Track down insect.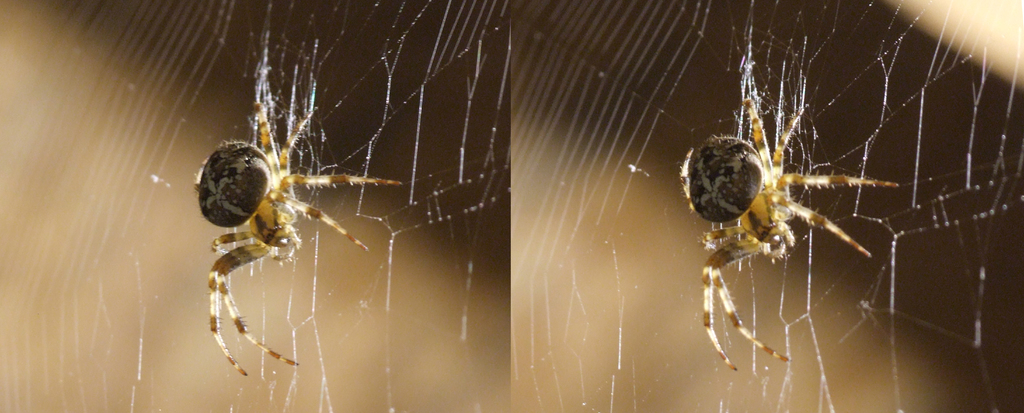
Tracked to 193, 80, 403, 372.
